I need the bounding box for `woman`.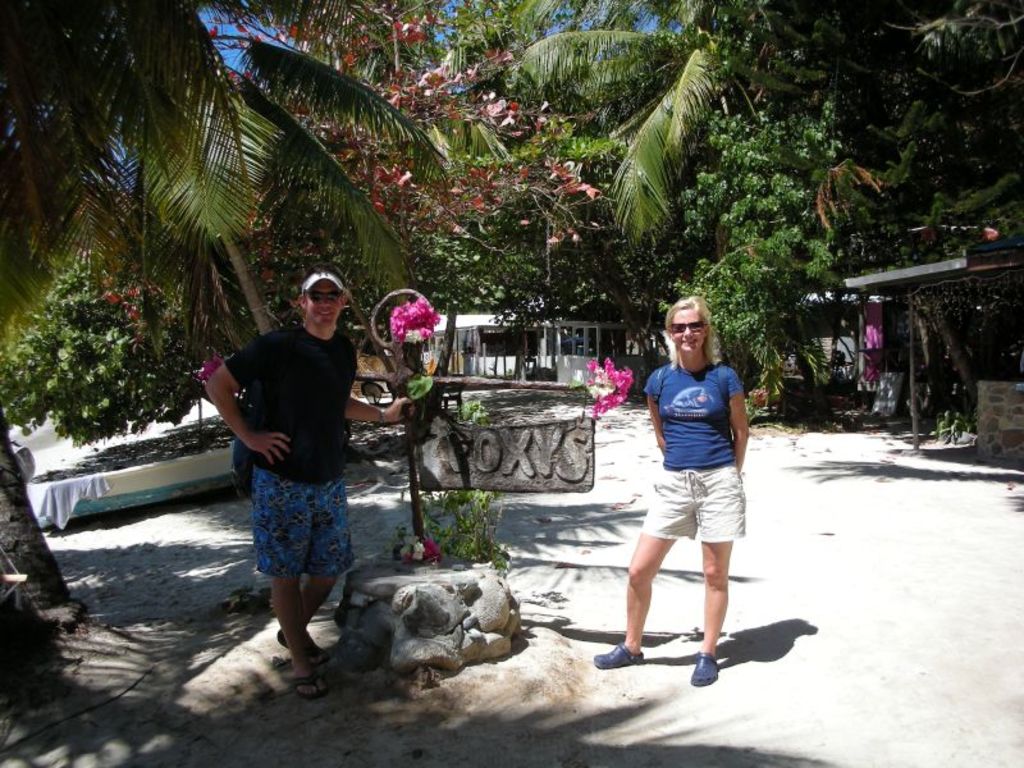
Here it is: (x1=616, y1=285, x2=764, y2=681).
